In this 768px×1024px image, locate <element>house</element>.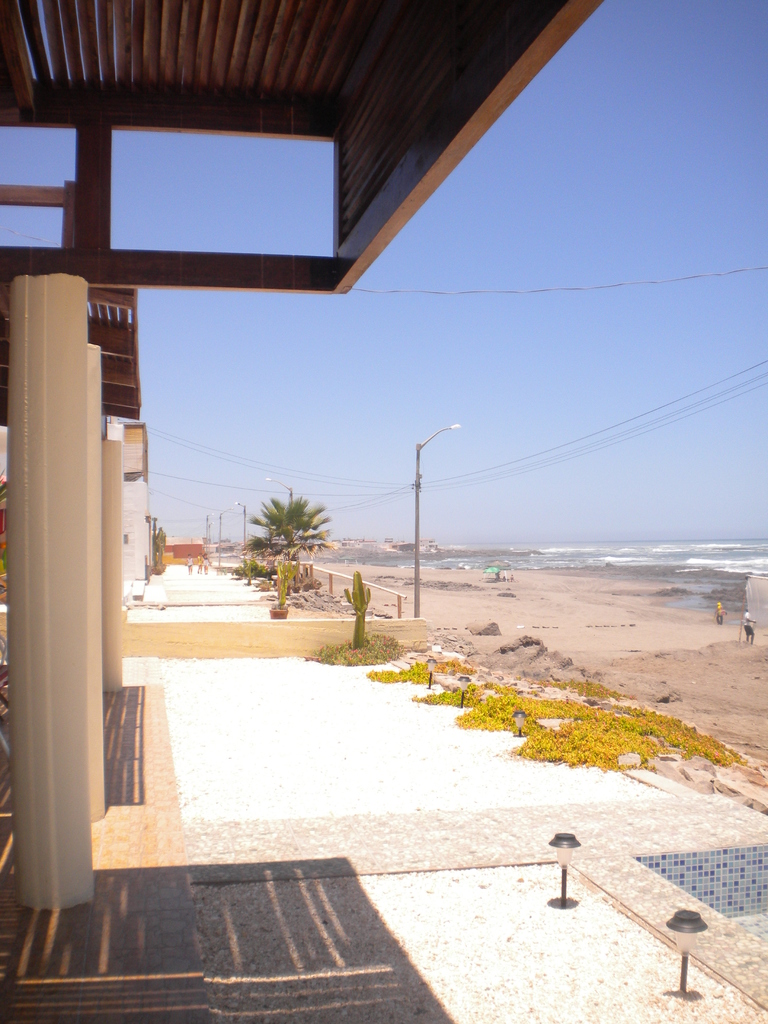
Bounding box: [112, 413, 157, 612].
